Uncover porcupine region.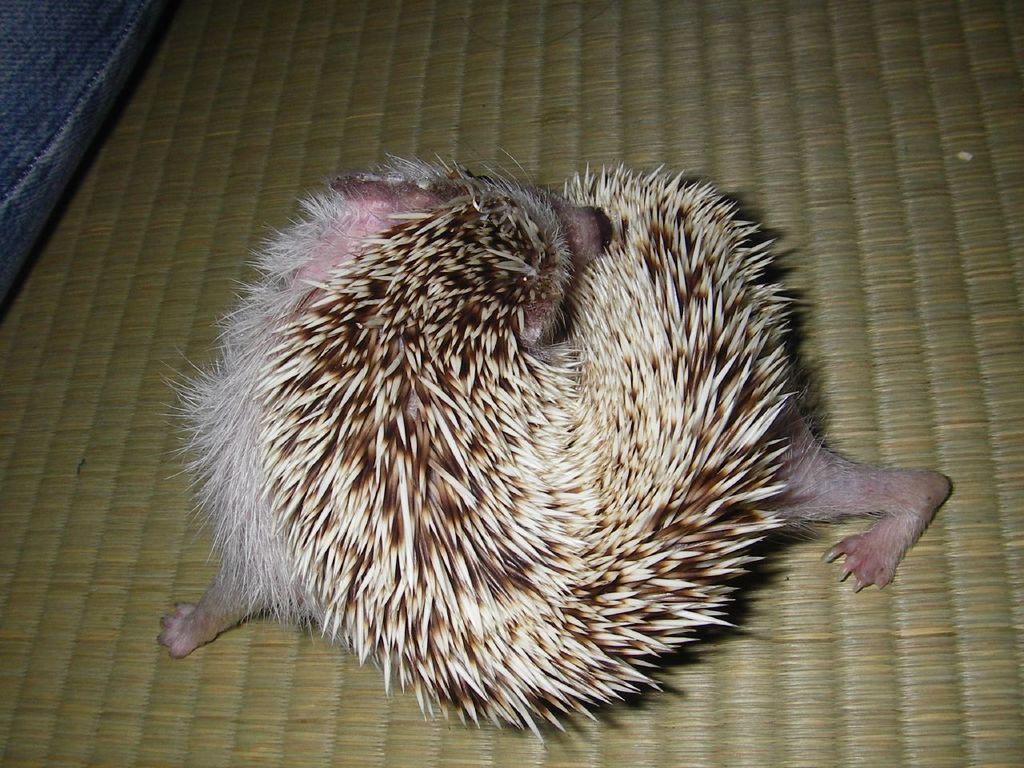
Uncovered: 156:170:954:734.
